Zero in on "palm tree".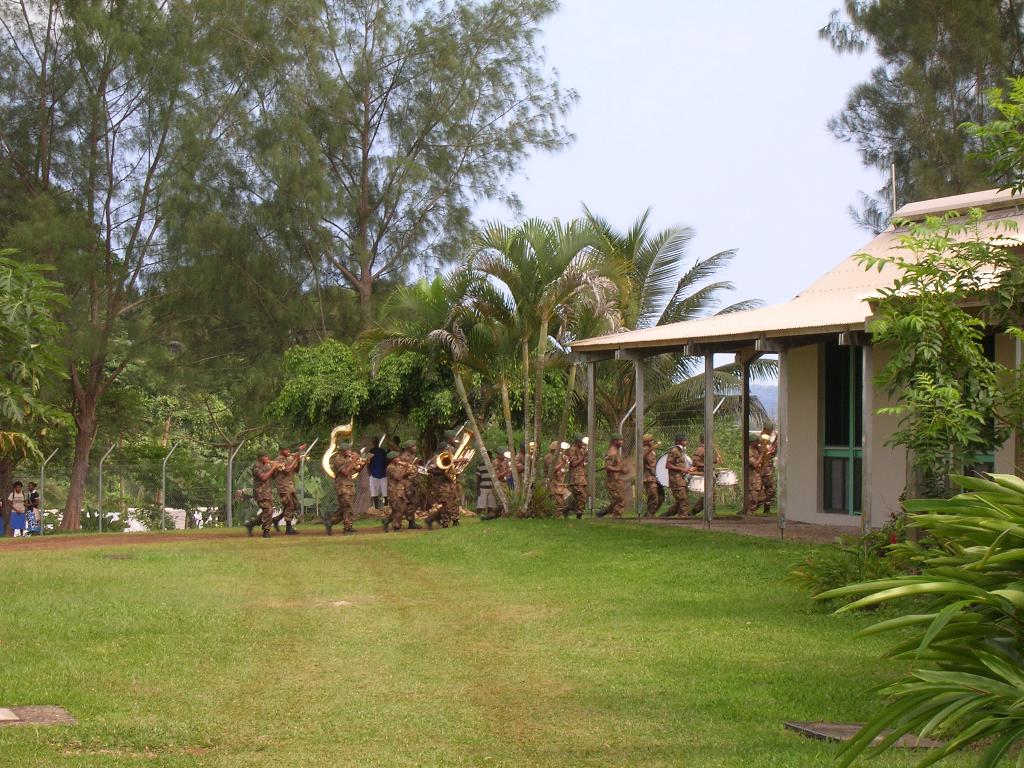
Zeroed in: (x1=349, y1=273, x2=509, y2=521).
